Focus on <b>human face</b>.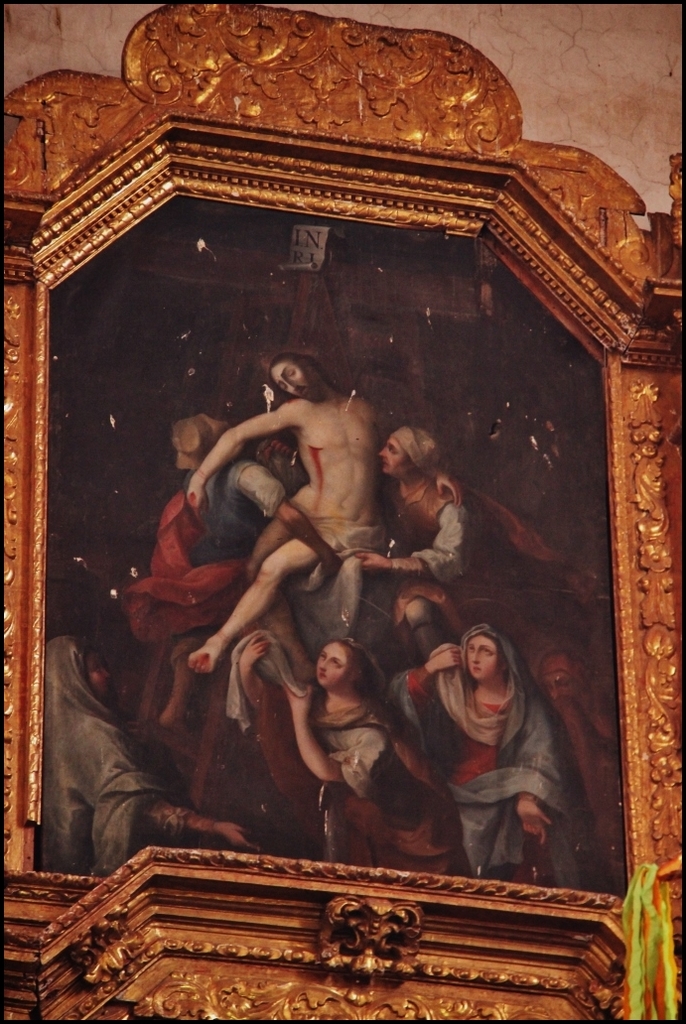
Focused at rect(84, 667, 102, 704).
